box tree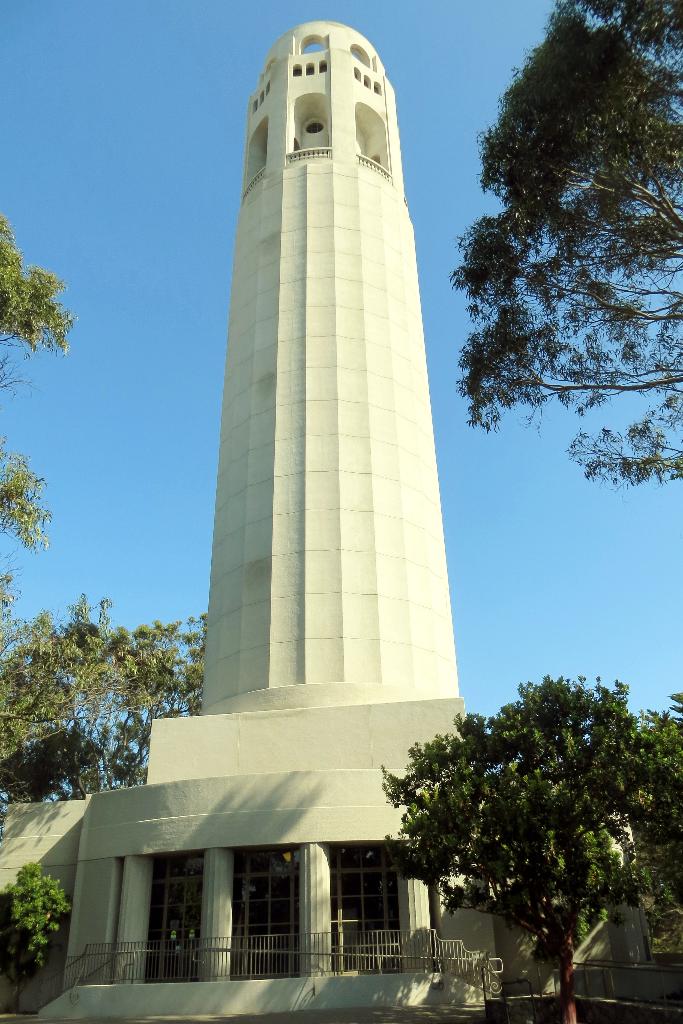
[x1=6, y1=600, x2=223, y2=787]
